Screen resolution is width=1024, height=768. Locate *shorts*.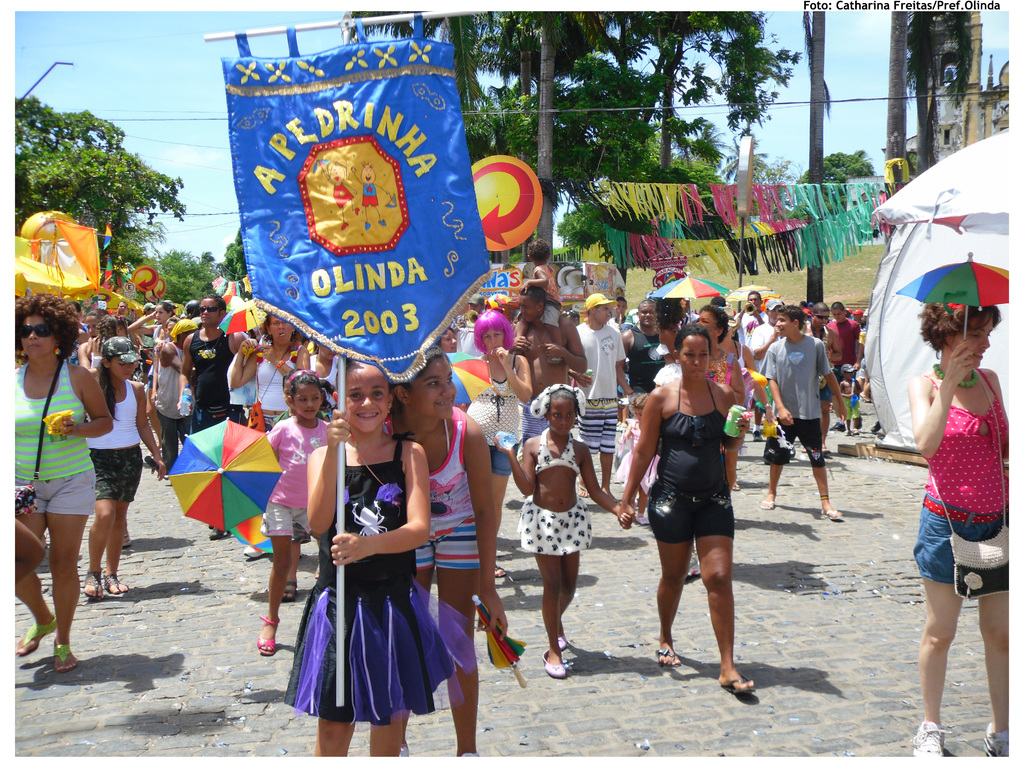
bbox=[513, 397, 538, 445].
